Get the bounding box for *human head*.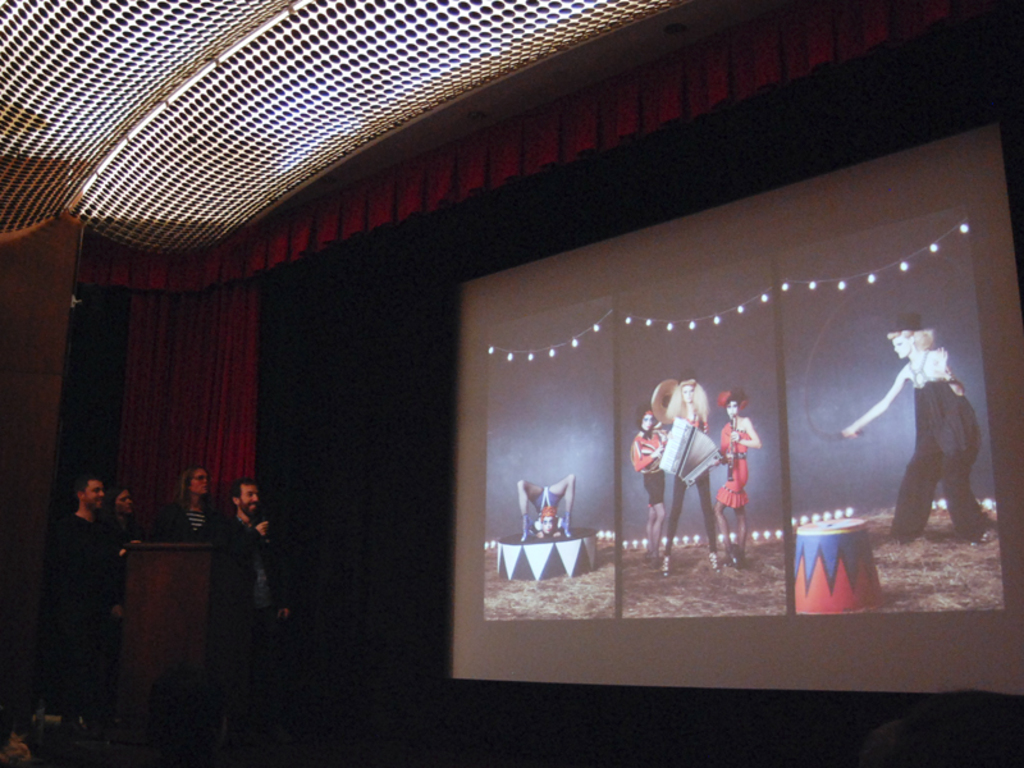
[left=882, top=314, right=934, bottom=358].
